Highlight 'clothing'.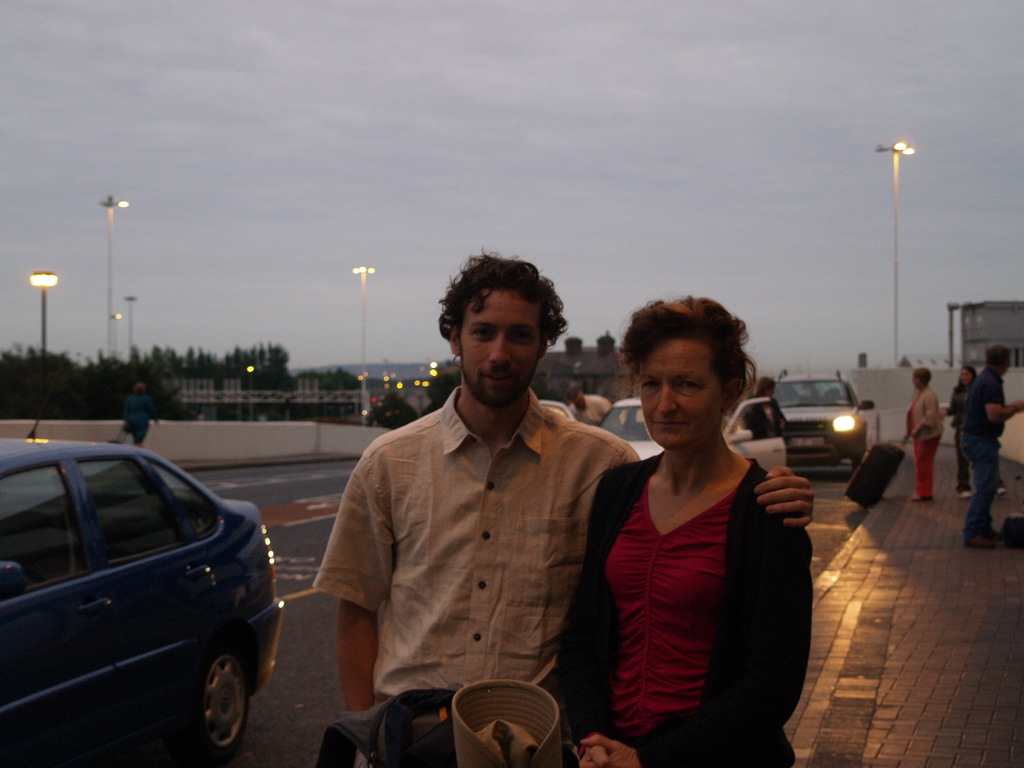
Highlighted region: bbox=[948, 381, 973, 488].
